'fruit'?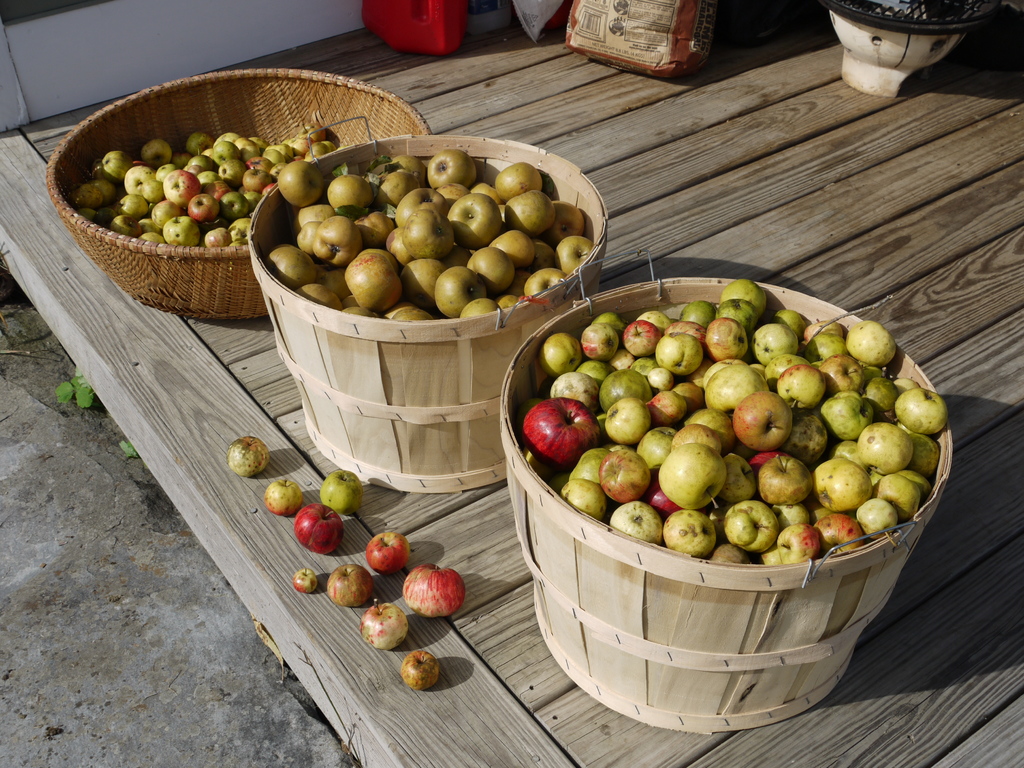
BBox(263, 477, 306, 518)
